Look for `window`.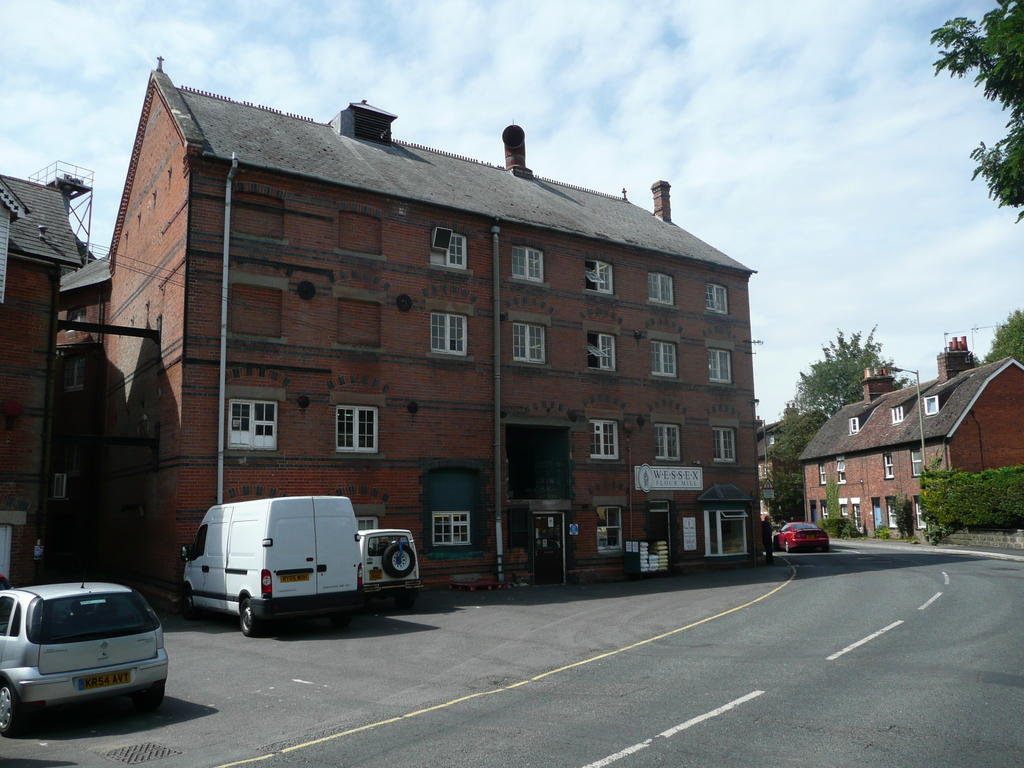
Found: region(881, 453, 898, 479).
